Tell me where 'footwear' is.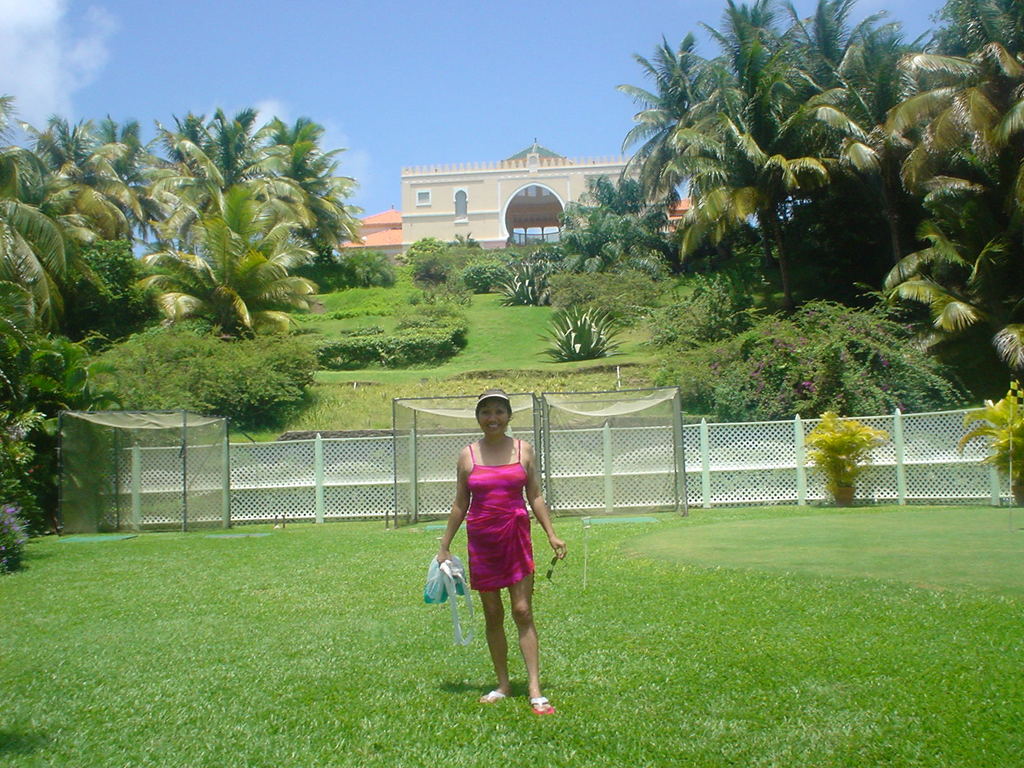
'footwear' is at region(529, 696, 554, 716).
